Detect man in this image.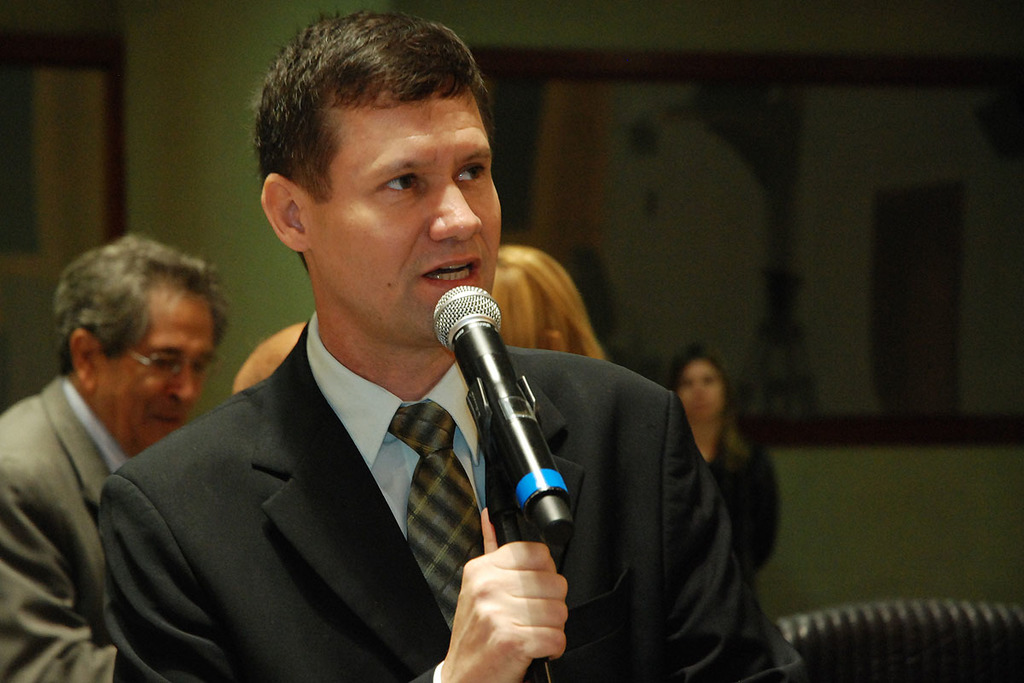
Detection: x1=102 y1=16 x2=805 y2=682.
